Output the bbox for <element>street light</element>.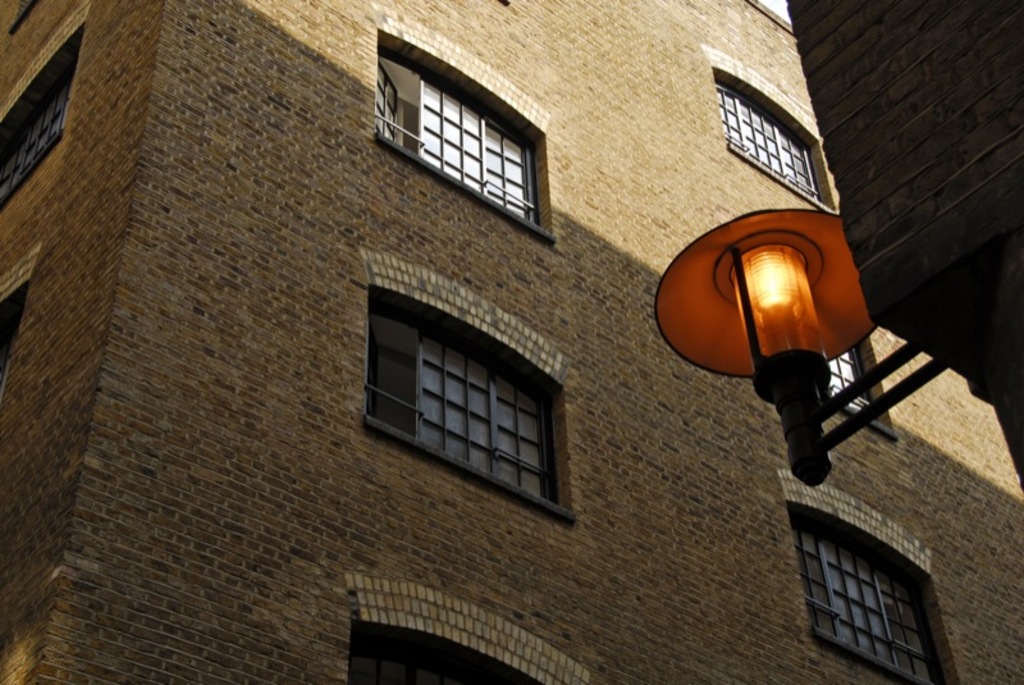
select_region(655, 209, 870, 544).
